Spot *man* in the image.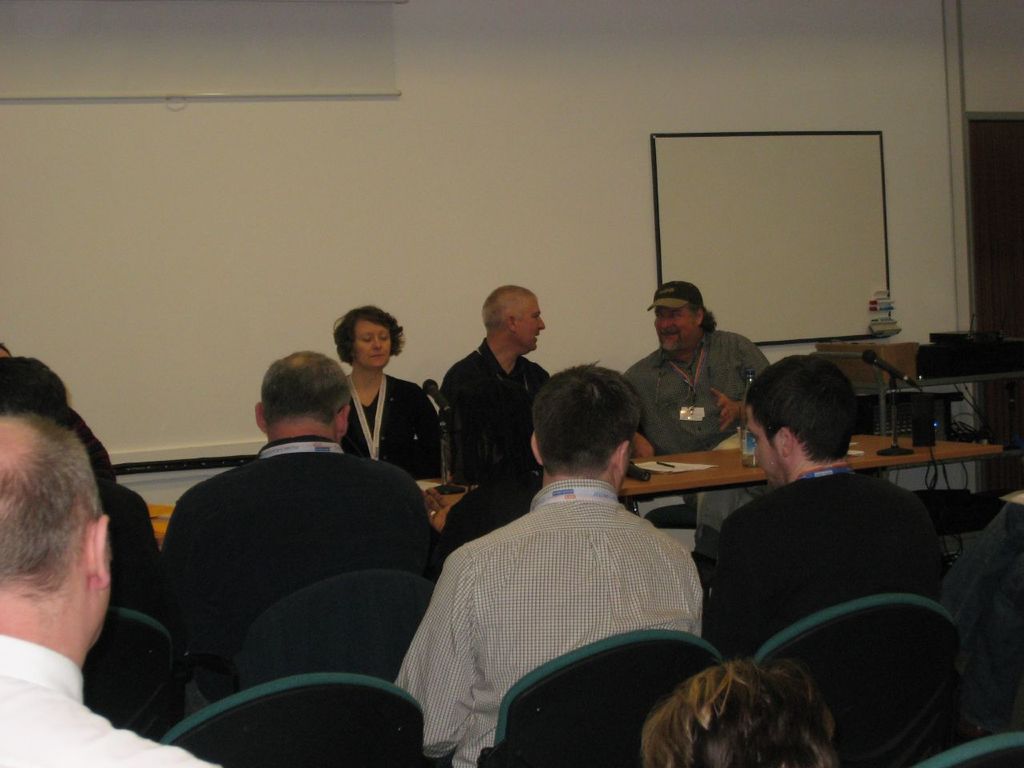
*man* found at left=618, top=276, right=778, bottom=550.
